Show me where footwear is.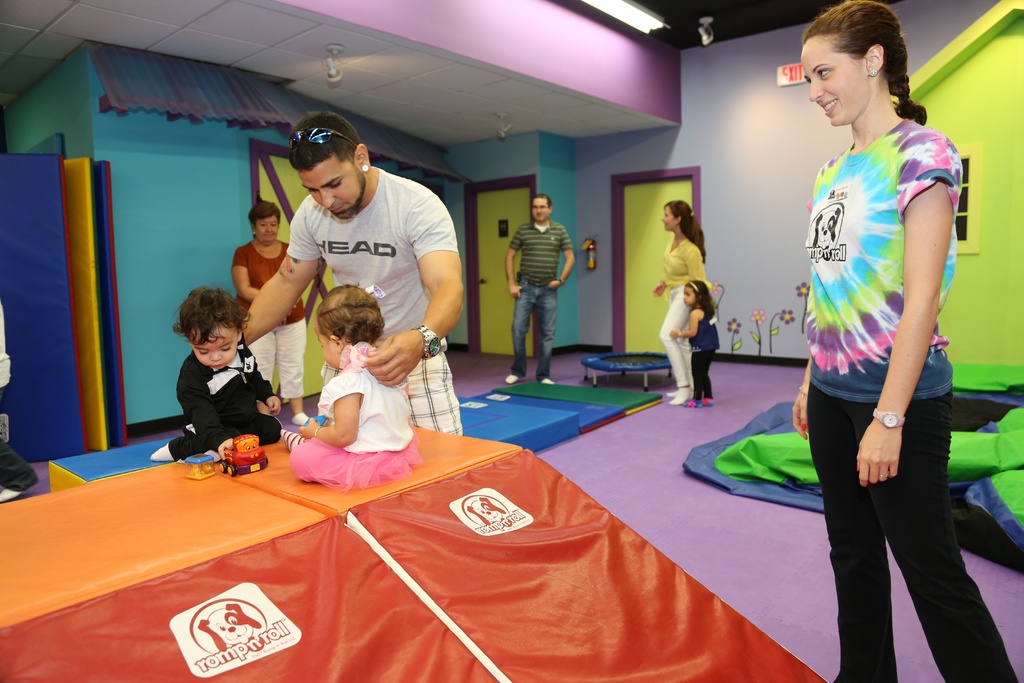
footwear is at {"x1": 506, "y1": 369, "x2": 527, "y2": 384}.
